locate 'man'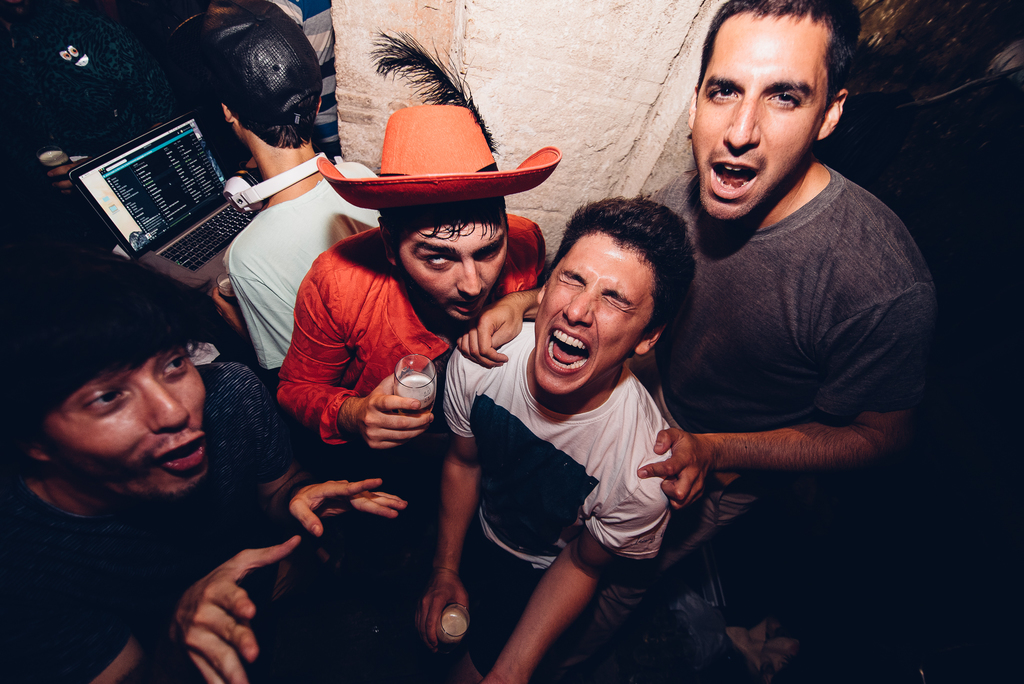
detection(454, 0, 940, 683)
